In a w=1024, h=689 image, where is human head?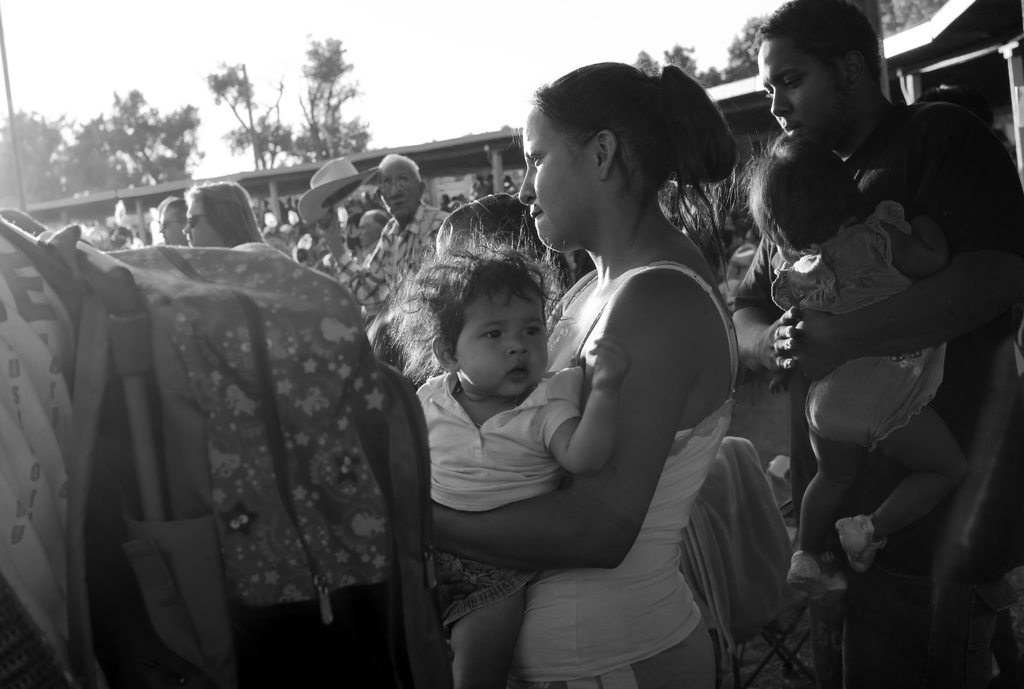
744:135:866:269.
